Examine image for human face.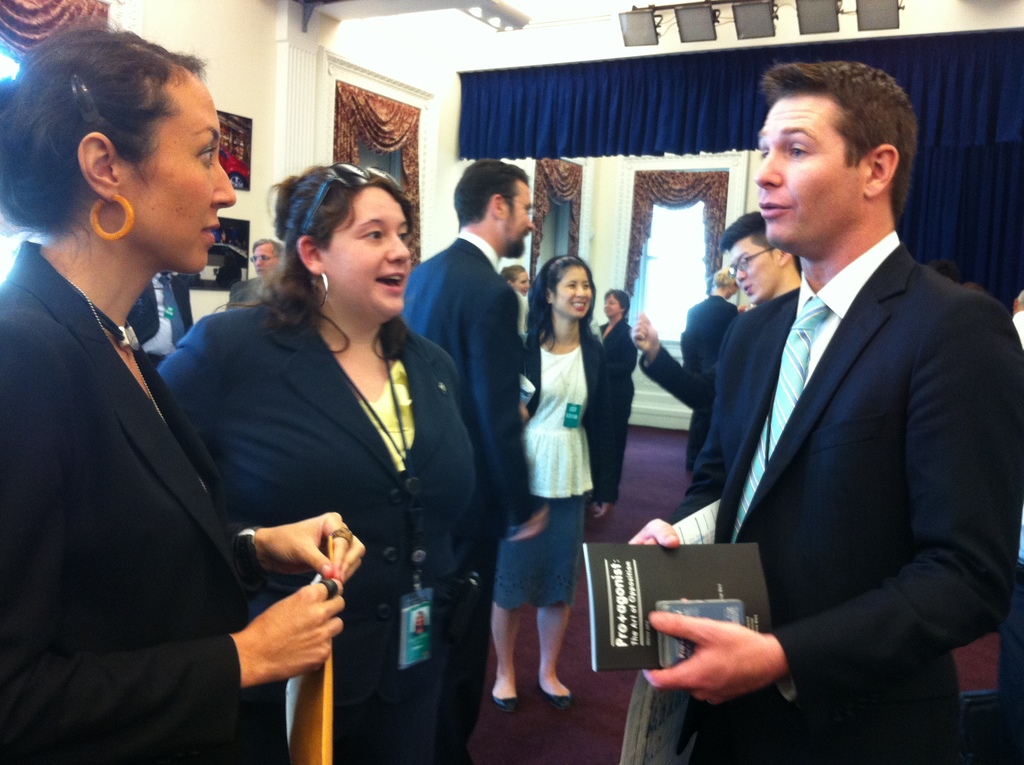
Examination result: 731 235 782 307.
